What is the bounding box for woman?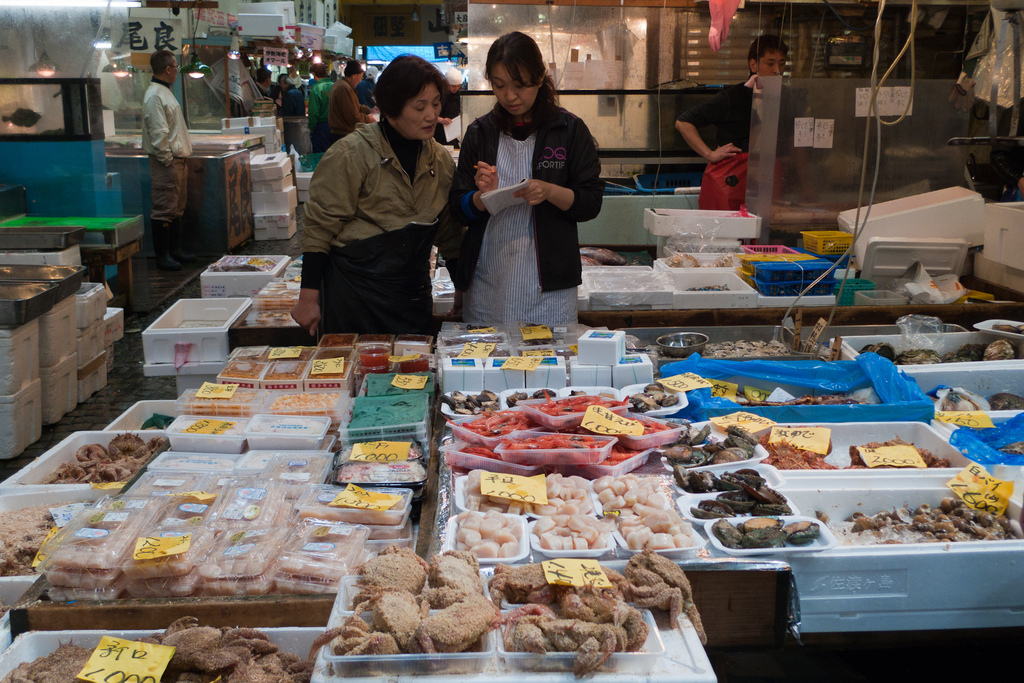
box=[289, 48, 462, 341].
